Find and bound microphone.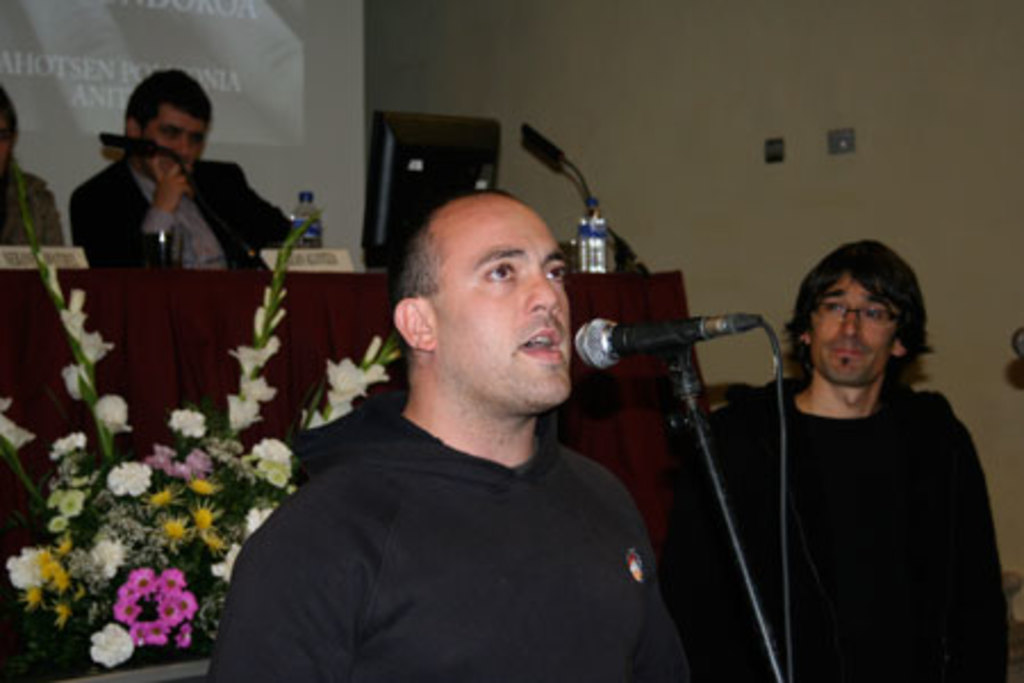
Bound: region(573, 312, 712, 364).
